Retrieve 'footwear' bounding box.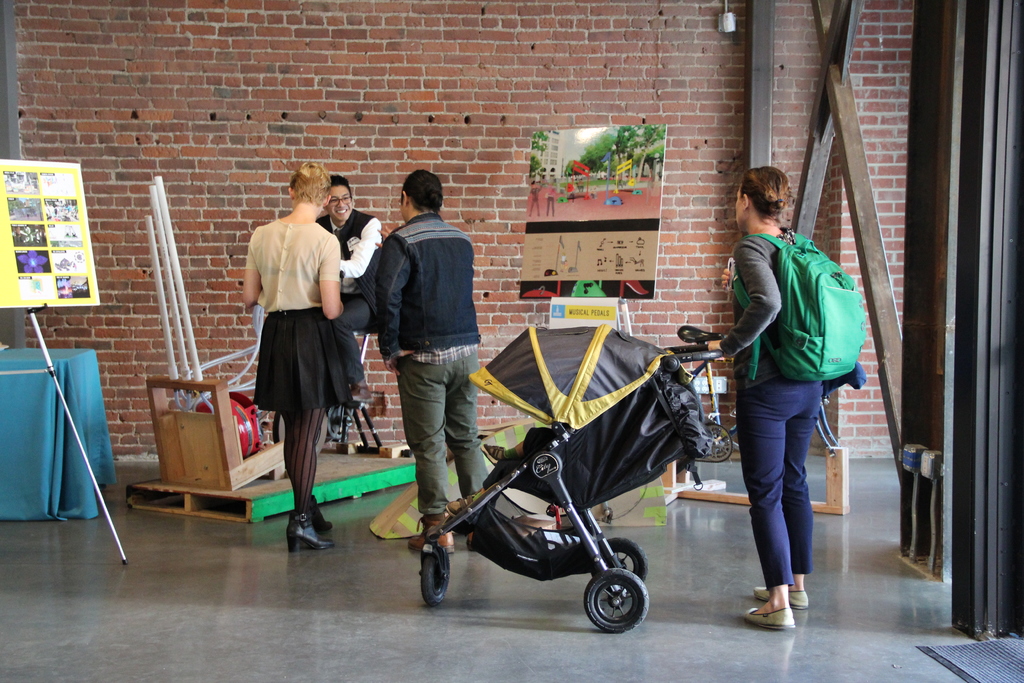
Bounding box: [284,493,336,553].
